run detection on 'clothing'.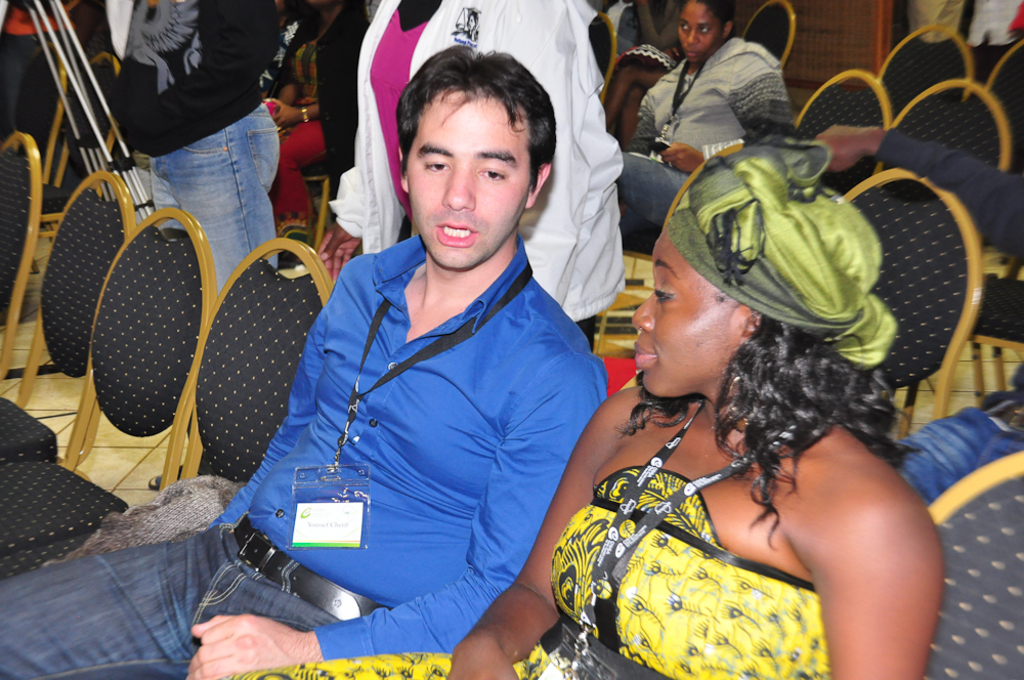
Result: region(110, 0, 284, 302).
